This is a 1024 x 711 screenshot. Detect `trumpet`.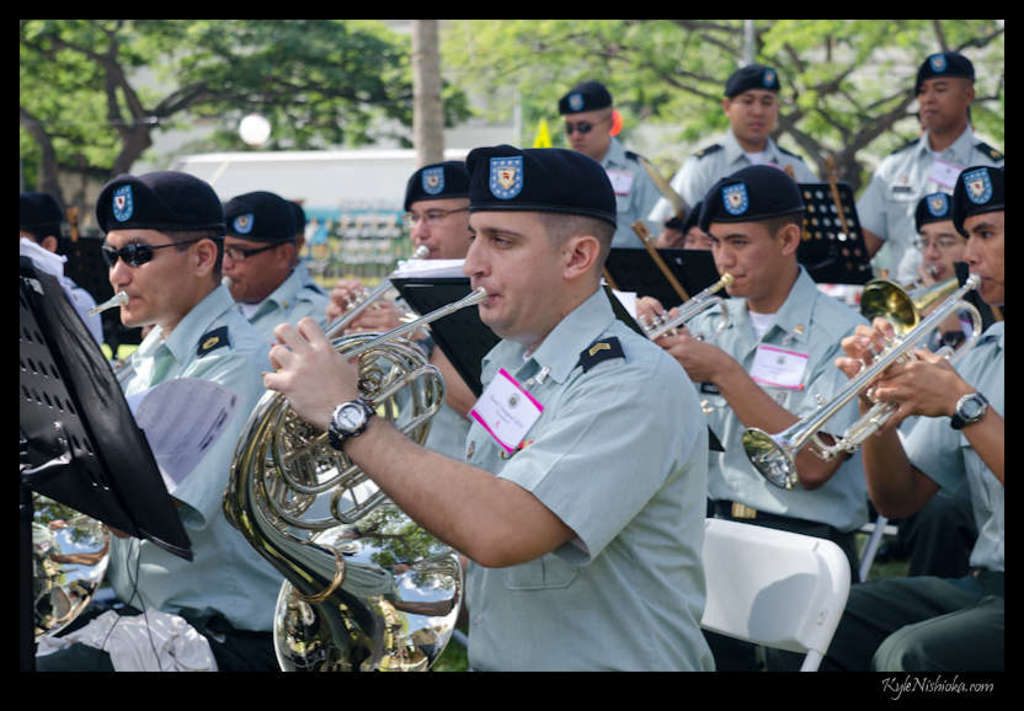
bbox=(738, 273, 980, 488).
